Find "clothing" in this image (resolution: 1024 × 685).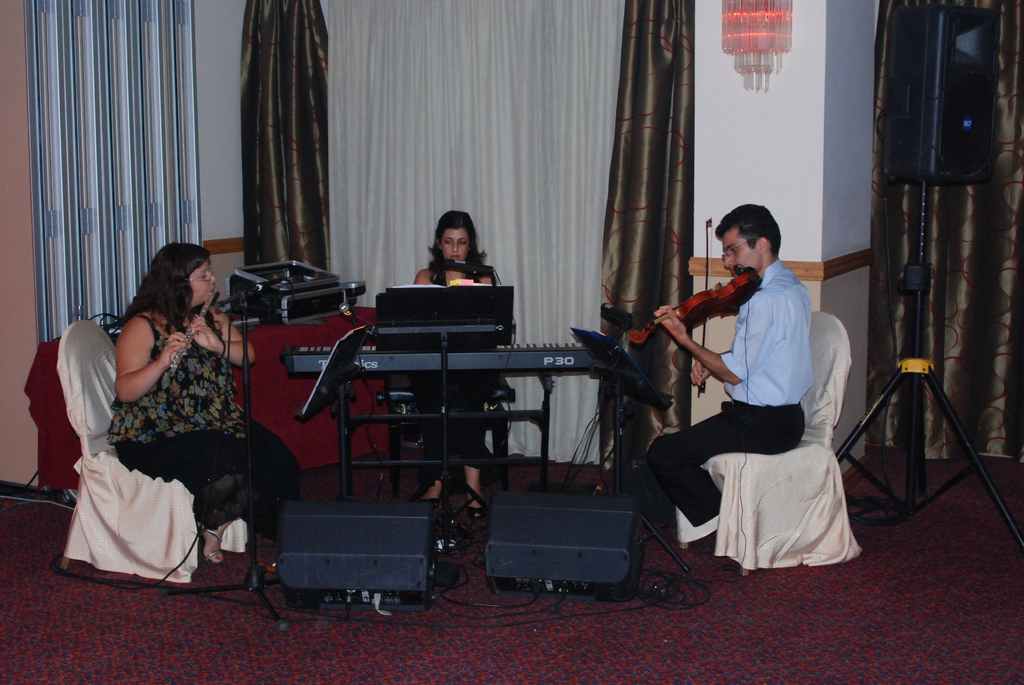
[105, 315, 304, 526].
